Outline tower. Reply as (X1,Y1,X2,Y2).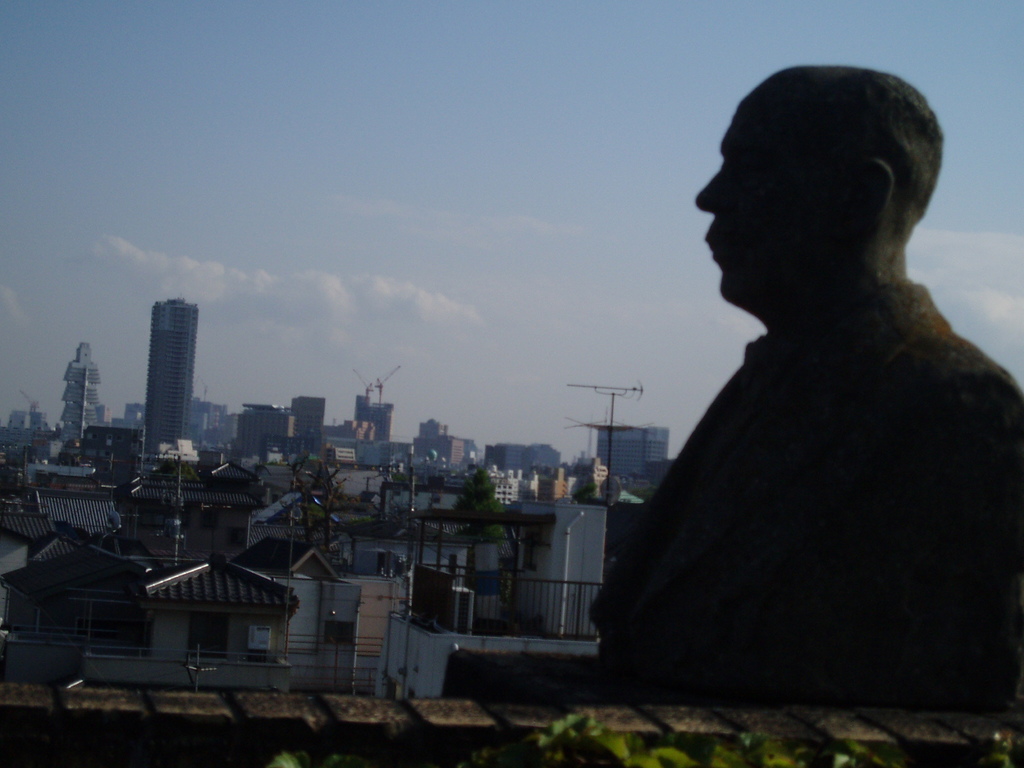
(568,384,646,514).
